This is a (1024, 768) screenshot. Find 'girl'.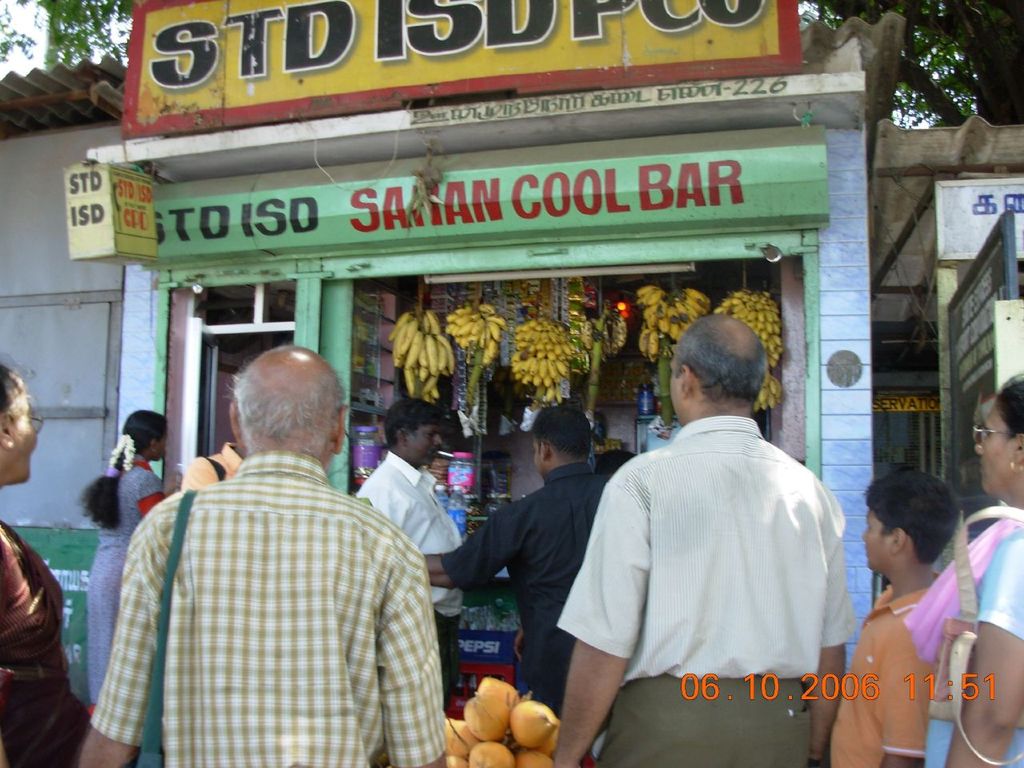
Bounding box: bbox=[0, 356, 101, 767].
